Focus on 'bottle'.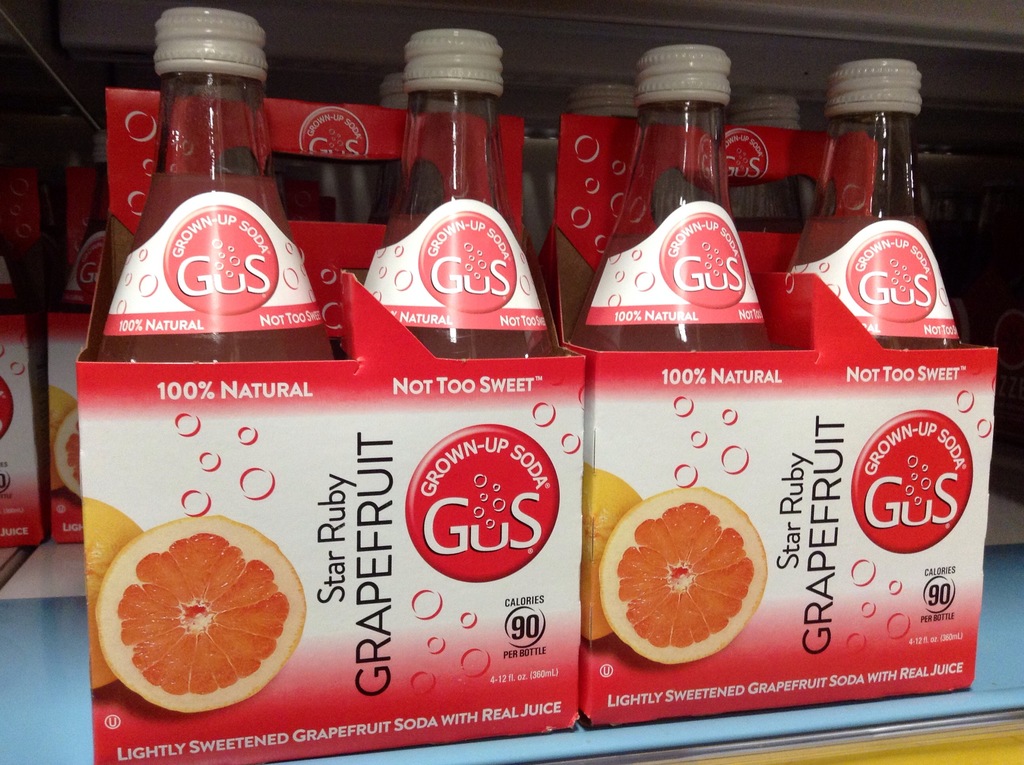
Focused at region(730, 92, 815, 229).
